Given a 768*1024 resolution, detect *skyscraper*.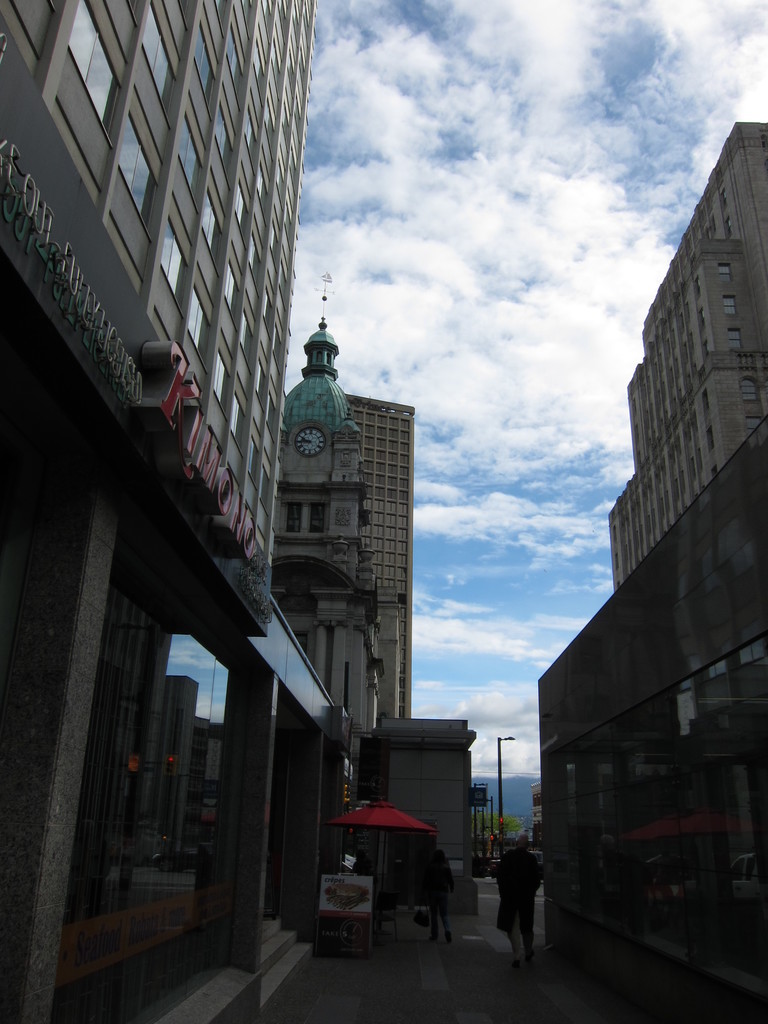
locate(244, 349, 424, 692).
